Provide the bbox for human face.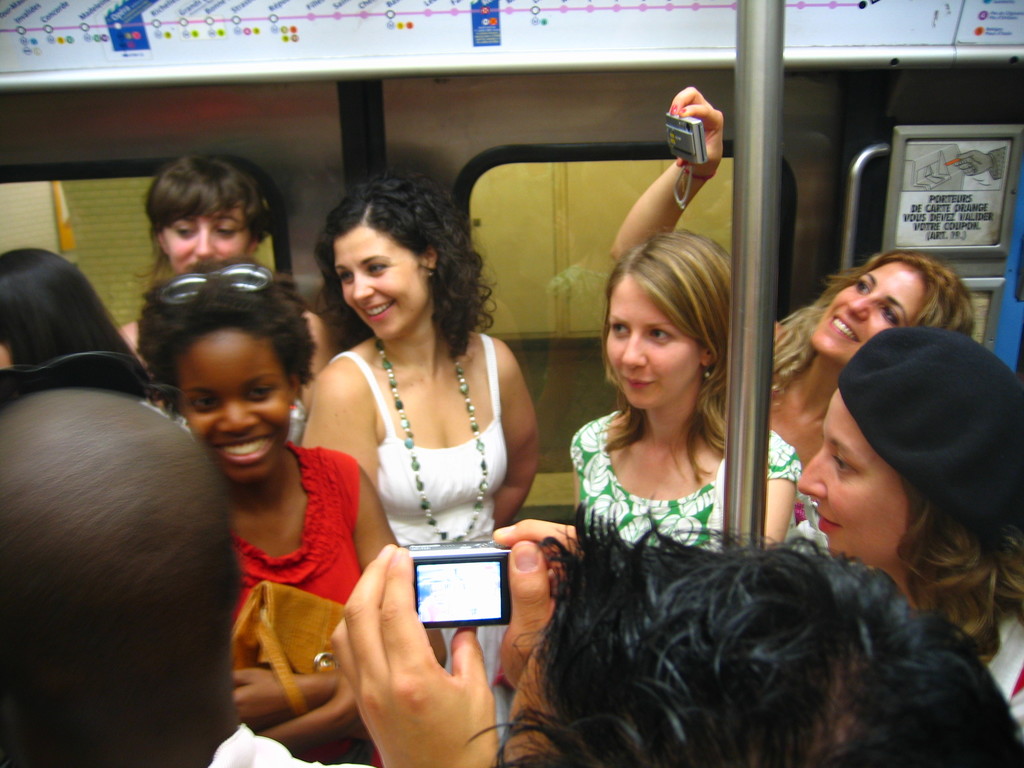
[605,271,699,408].
